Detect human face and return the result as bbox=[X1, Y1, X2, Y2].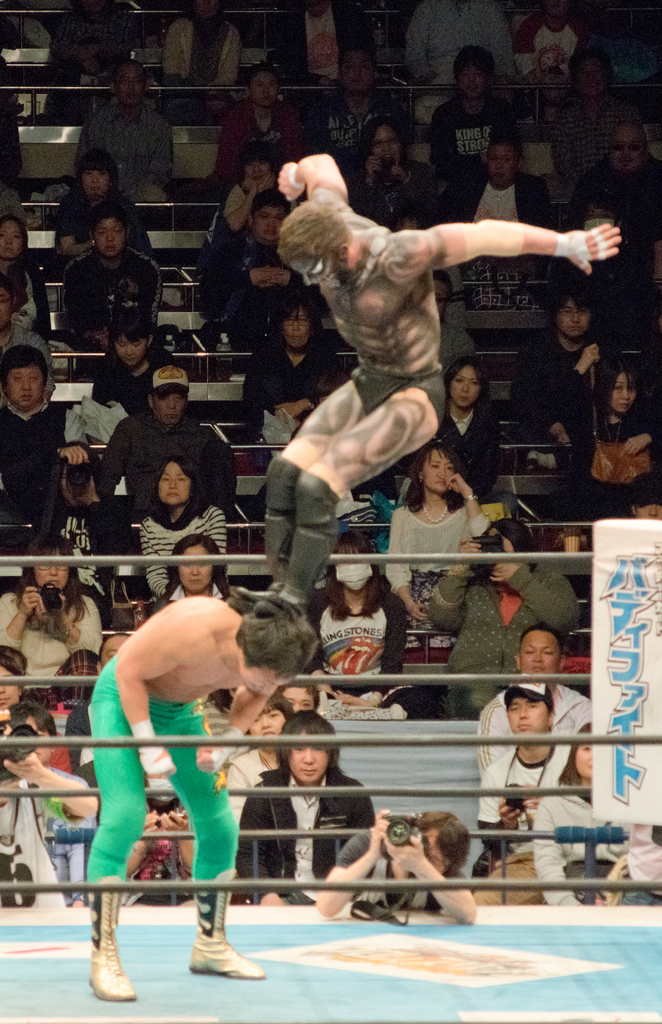
bbox=[448, 366, 481, 403].
